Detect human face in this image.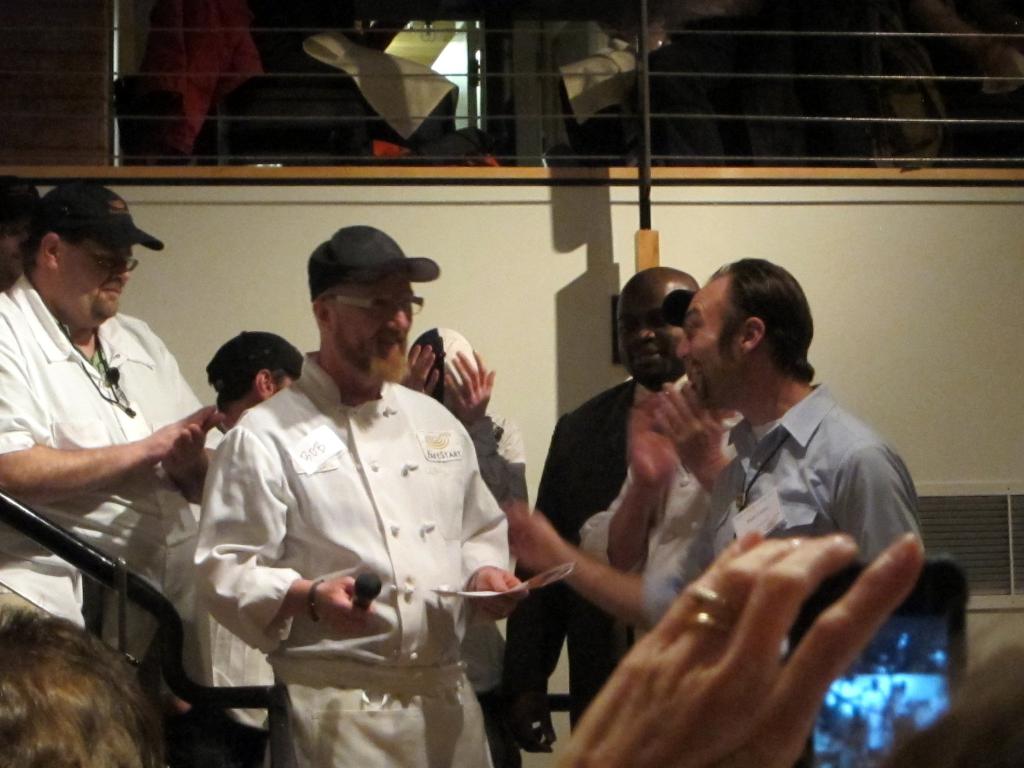
Detection: [328, 271, 419, 389].
